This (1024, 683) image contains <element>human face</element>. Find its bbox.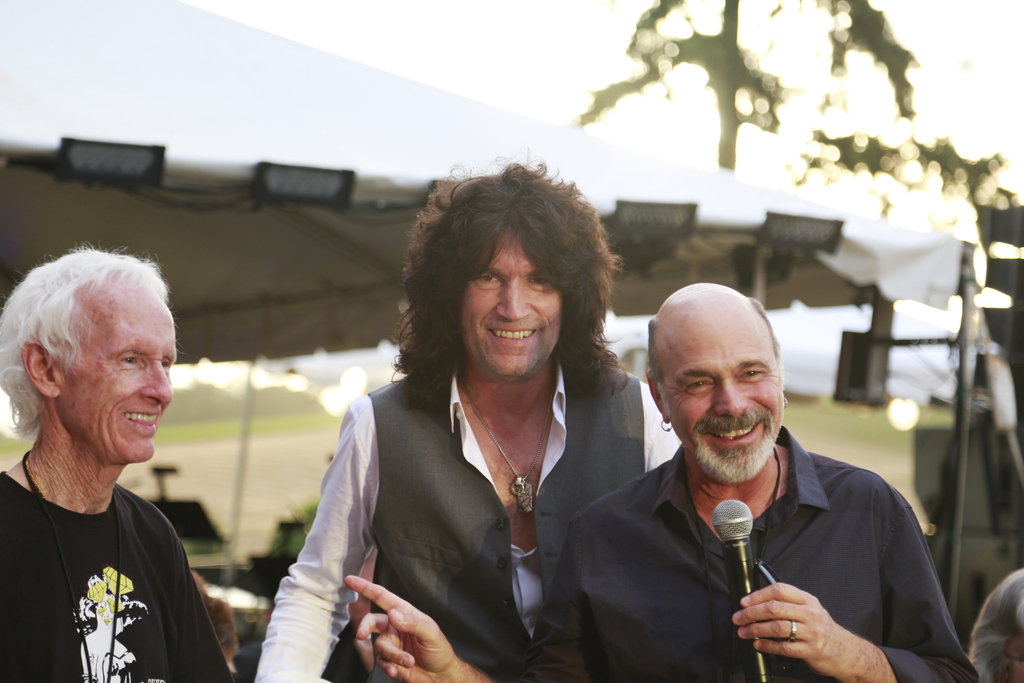
detection(464, 229, 563, 379).
